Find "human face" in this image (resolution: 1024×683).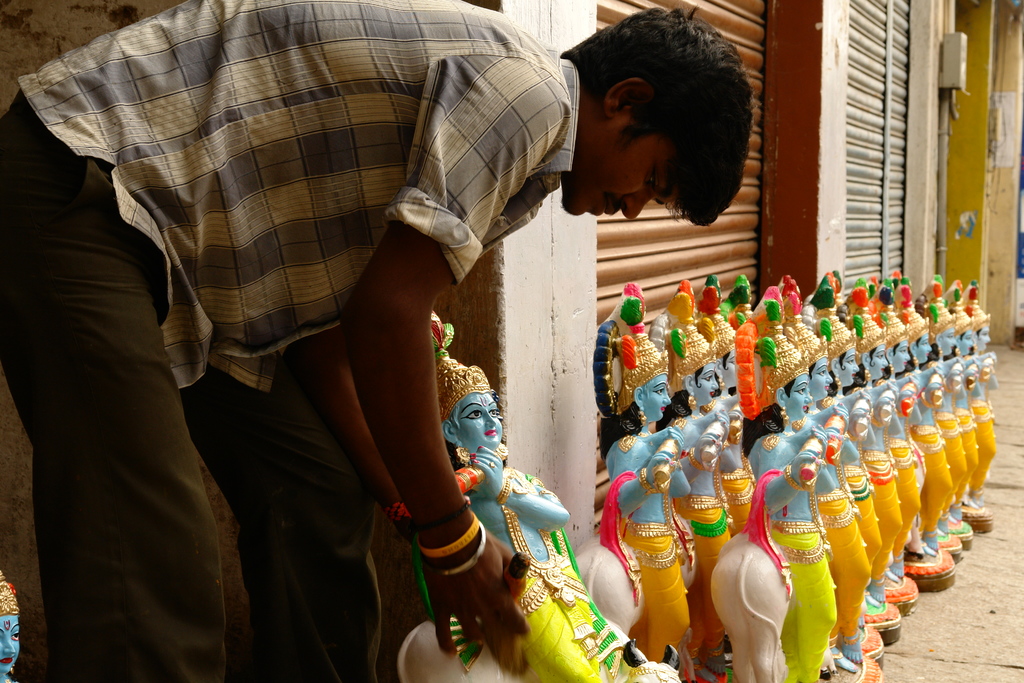
644:375:671:423.
